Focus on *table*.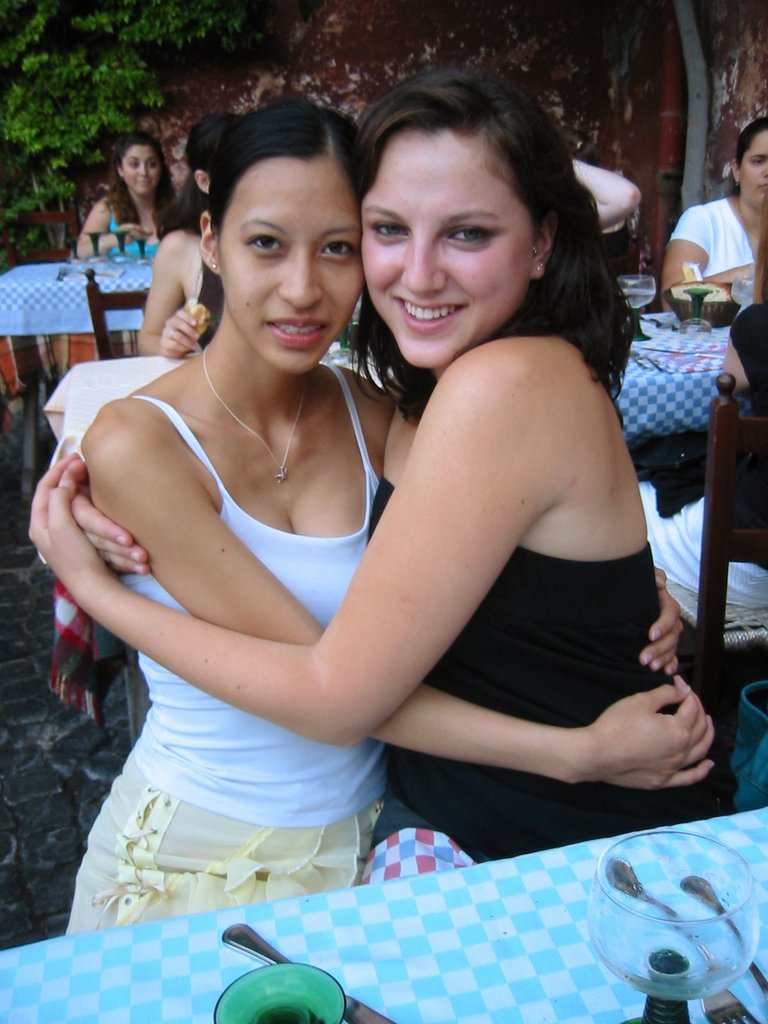
Focused at 72,791,767,1023.
